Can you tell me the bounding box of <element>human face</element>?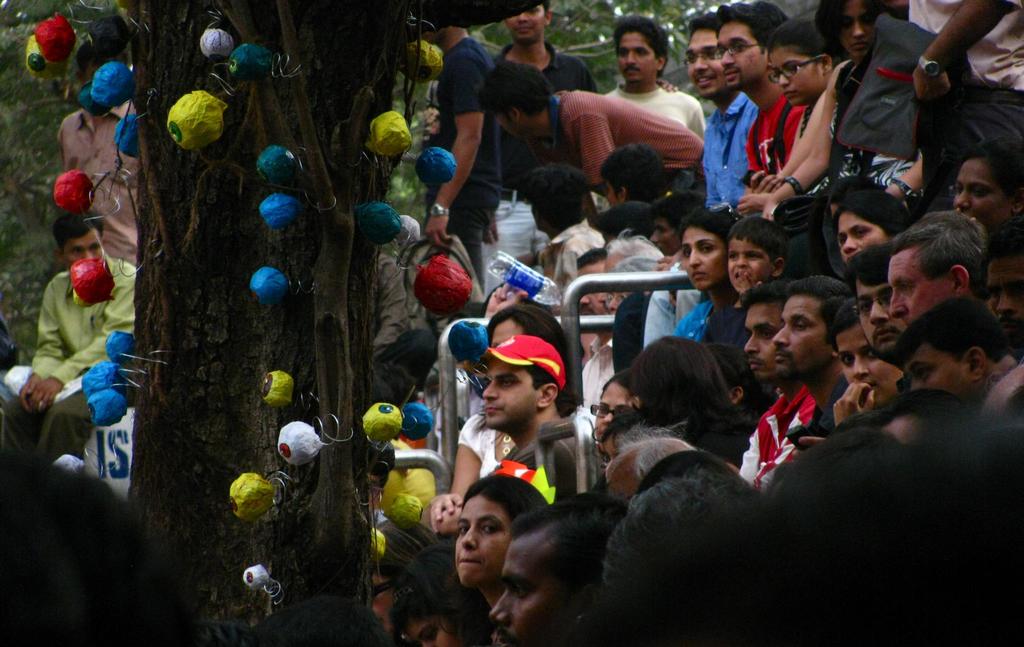
box(63, 221, 106, 268).
